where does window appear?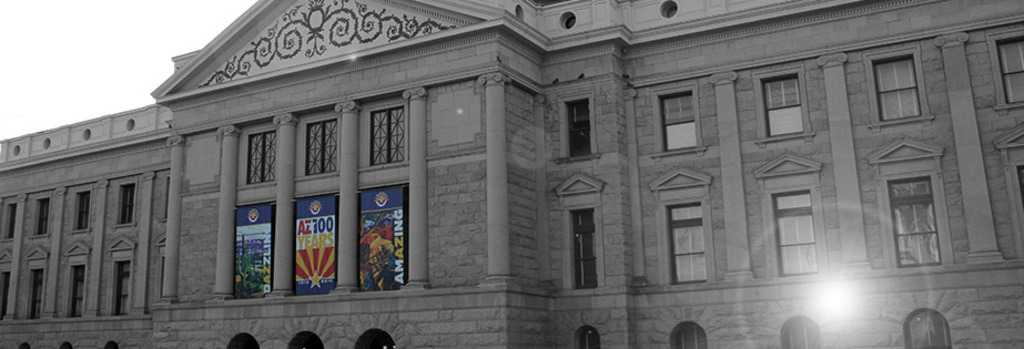
Appears at rect(247, 131, 274, 185).
